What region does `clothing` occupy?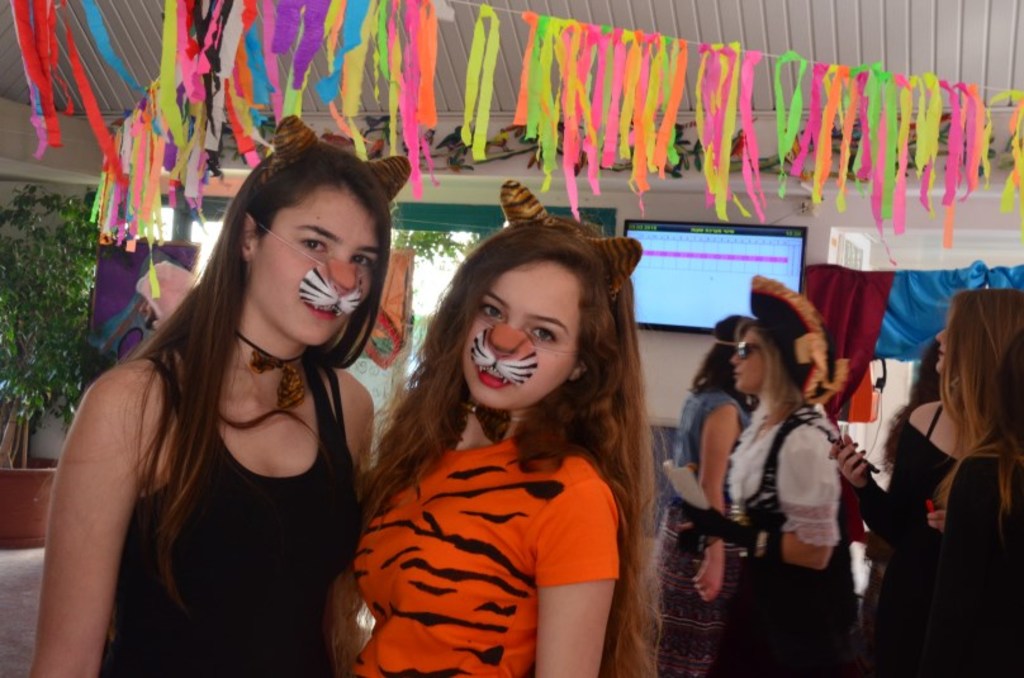
l=673, t=345, r=890, b=641.
